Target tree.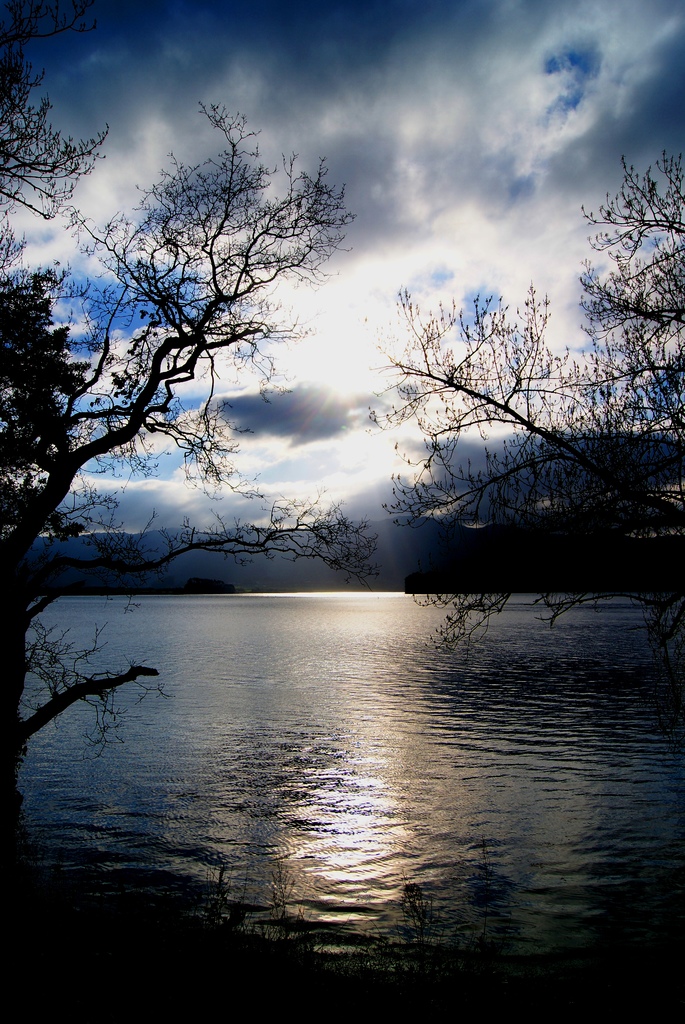
Target region: 0/48/382/819.
